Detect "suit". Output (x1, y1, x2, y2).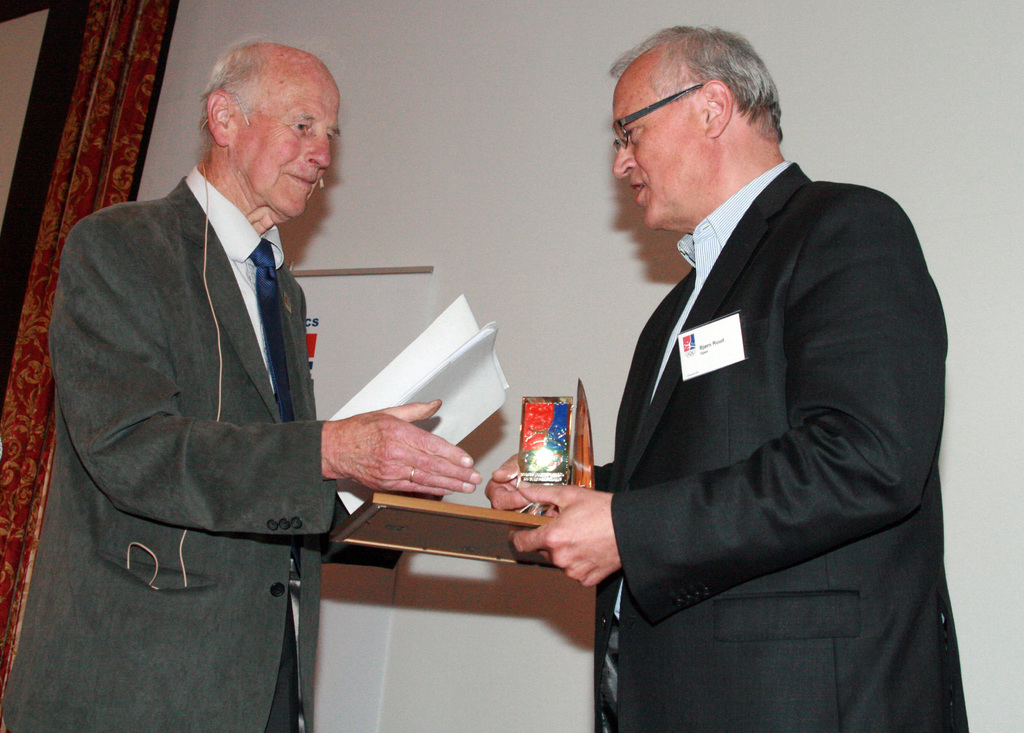
(595, 156, 968, 732).
